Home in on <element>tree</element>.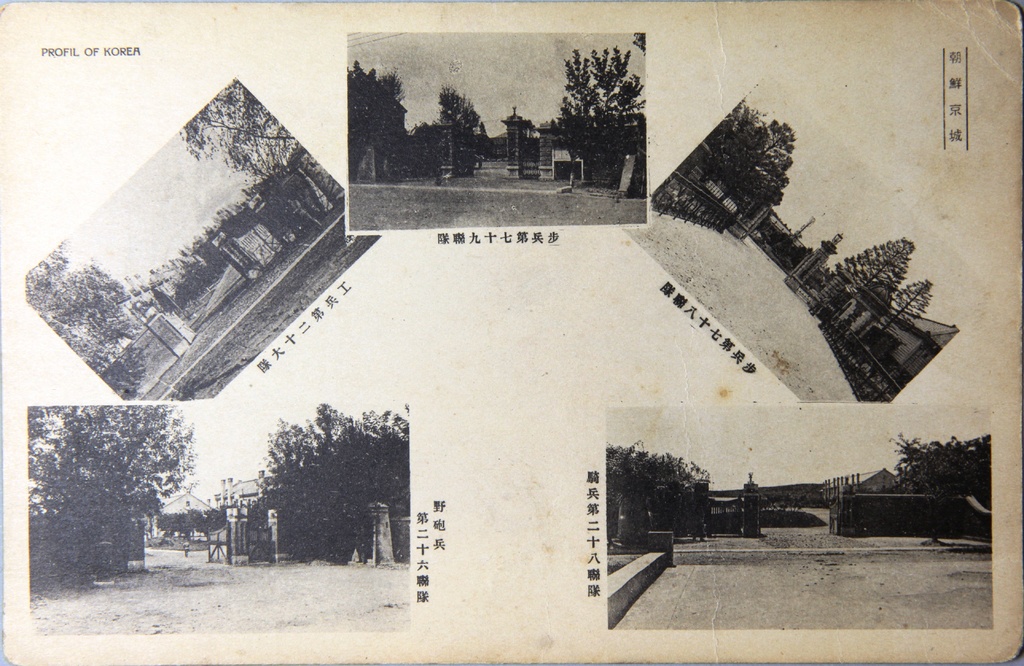
Homed in at (left=554, top=47, right=650, bottom=177).
